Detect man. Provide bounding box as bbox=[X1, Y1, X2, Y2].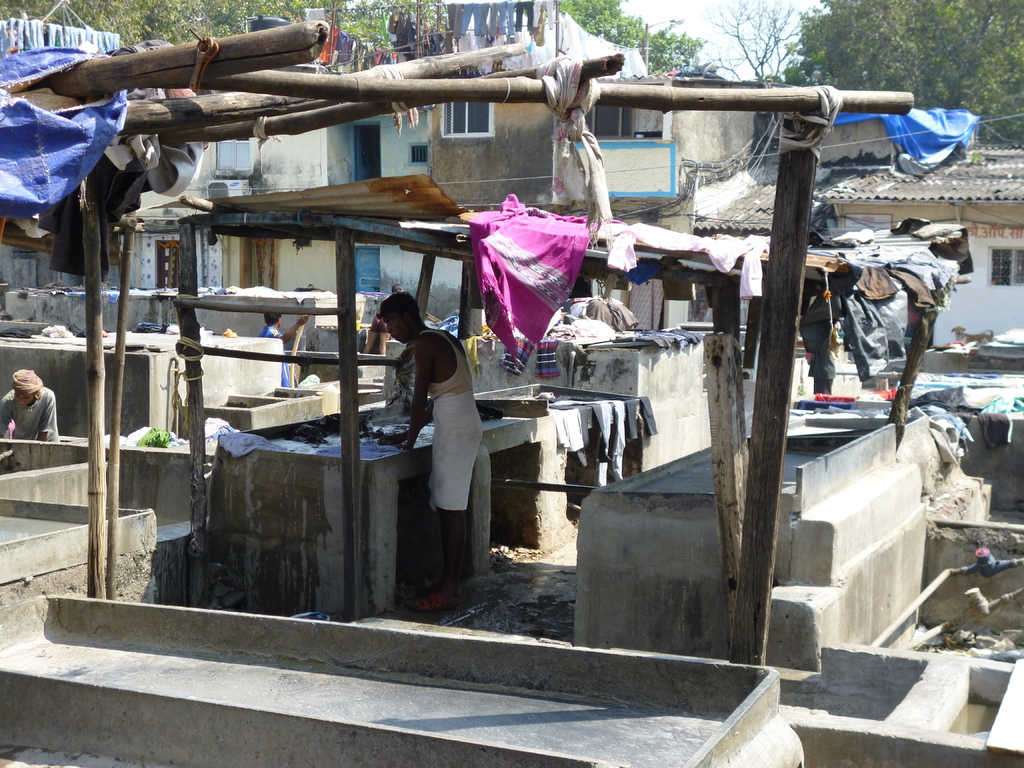
bbox=[375, 282, 491, 609].
